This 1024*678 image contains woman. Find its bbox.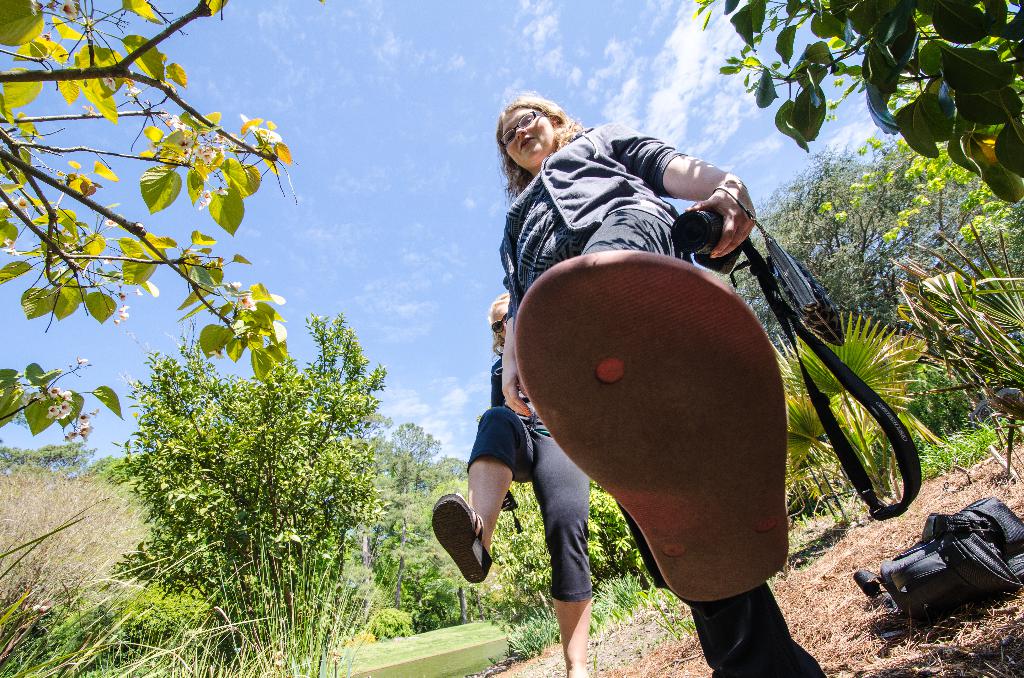
431 290 593 677.
